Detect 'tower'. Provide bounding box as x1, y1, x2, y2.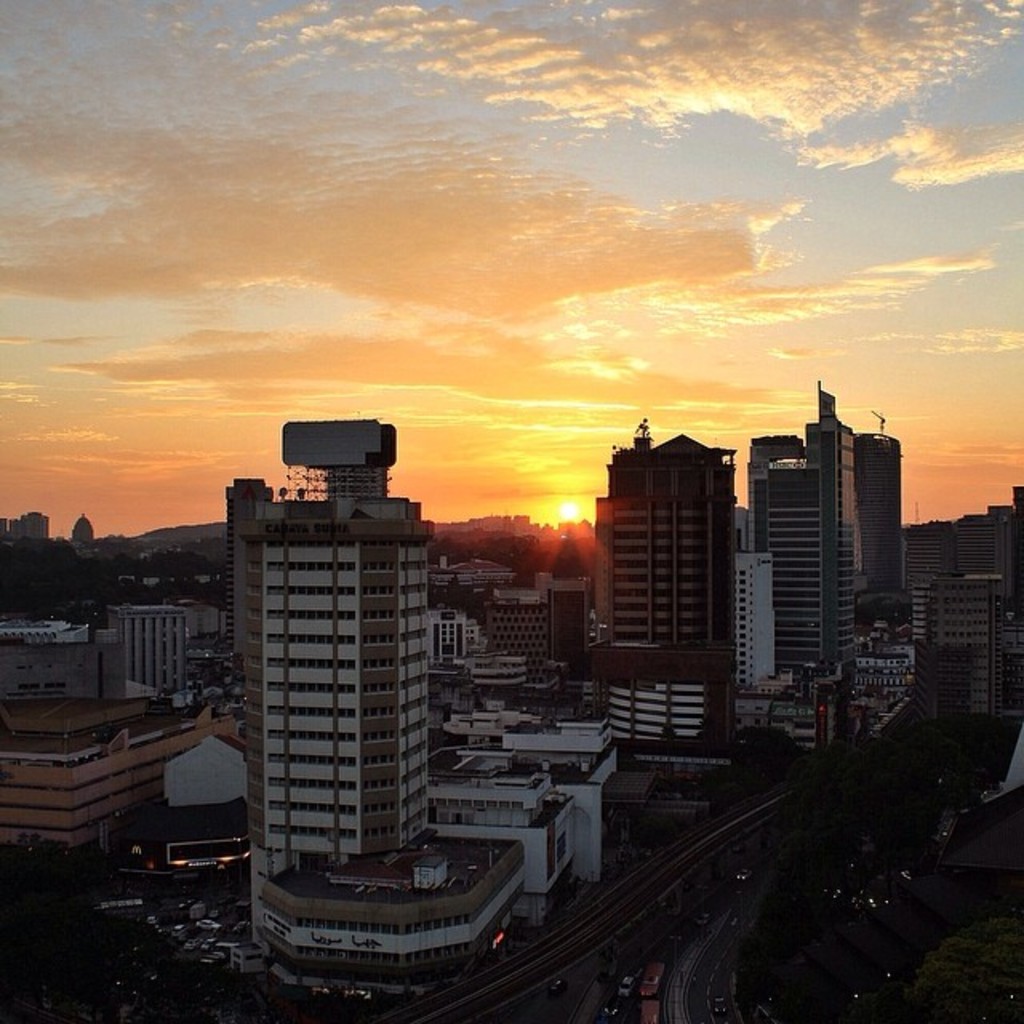
758, 418, 894, 691.
